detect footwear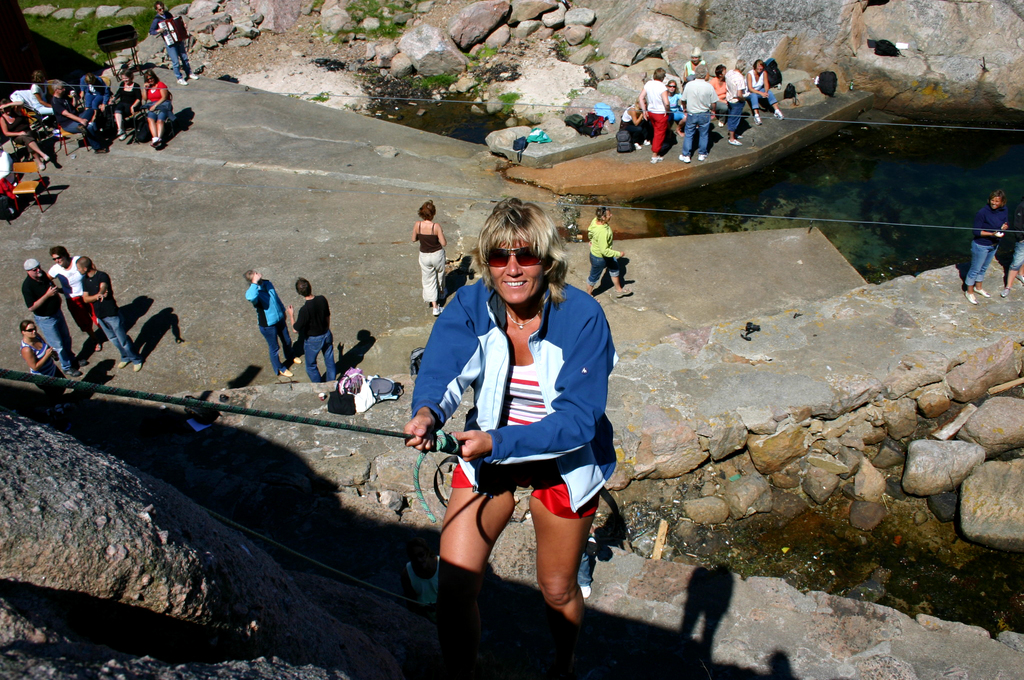
box(752, 110, 763, 125)
